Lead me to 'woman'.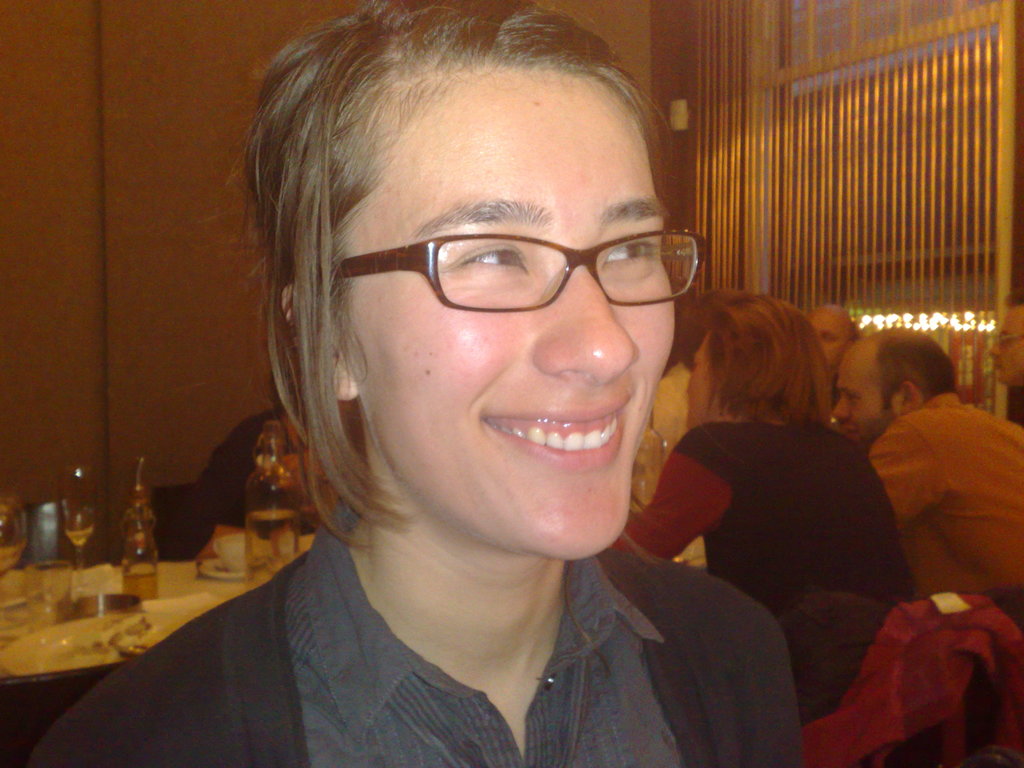
Lead to 595/285/906/726.
